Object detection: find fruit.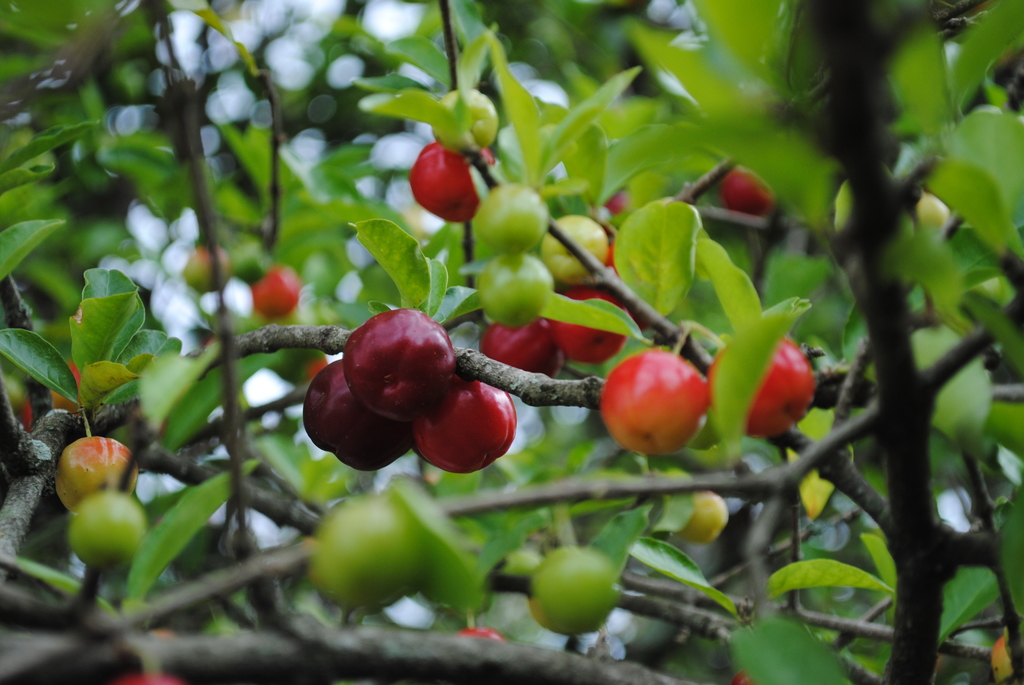
BBox(52, 436, 139, 518).
